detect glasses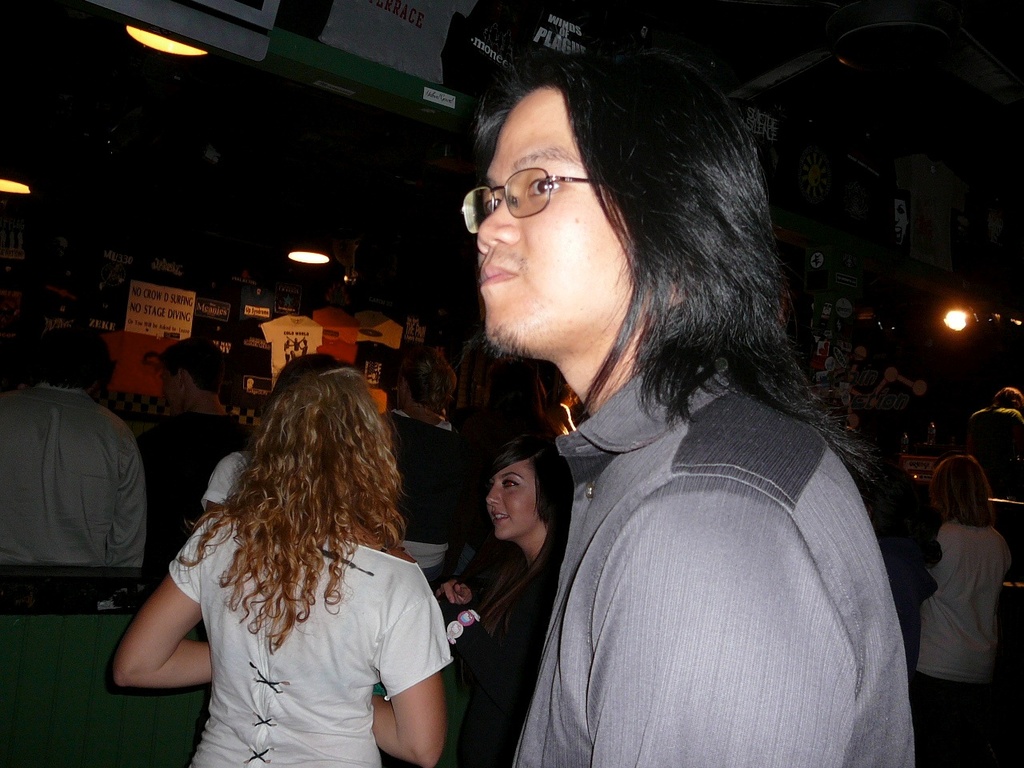
[x1=466, y1=154, x2=602, y2=209]
